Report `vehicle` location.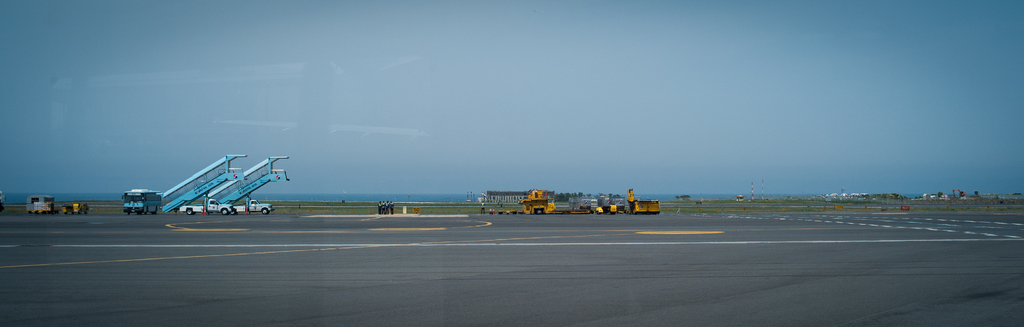
Report: <region>178, 193, 236, 215</region>.
